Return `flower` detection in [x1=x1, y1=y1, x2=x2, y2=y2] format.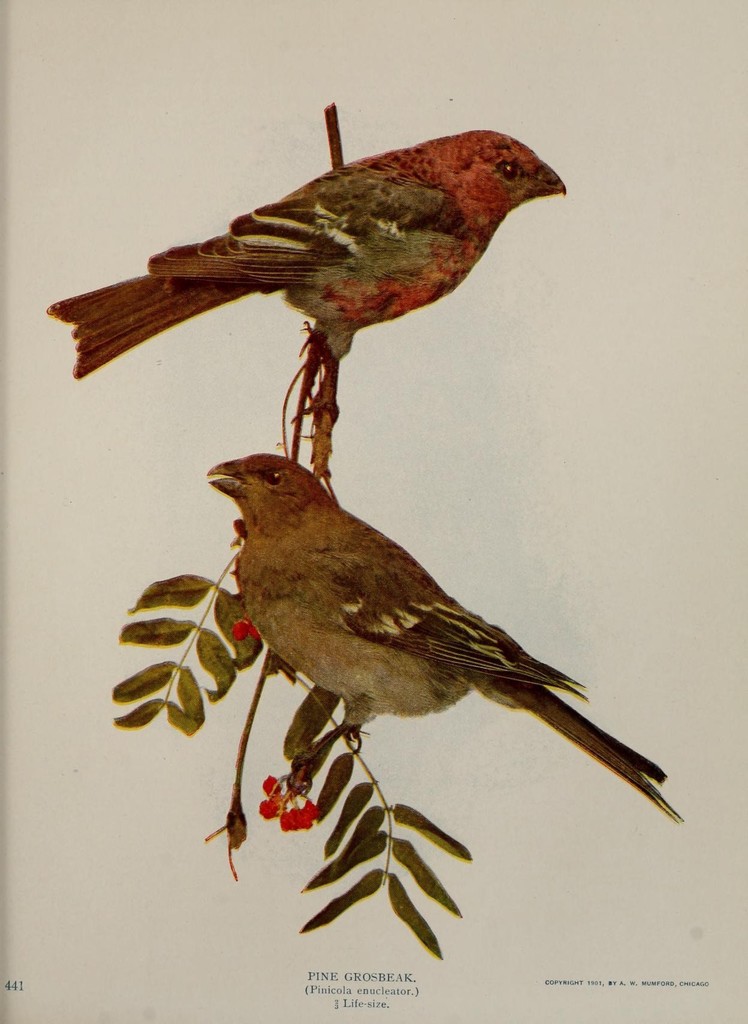
[x1=230, y1=604, x2=259, y2=639].
